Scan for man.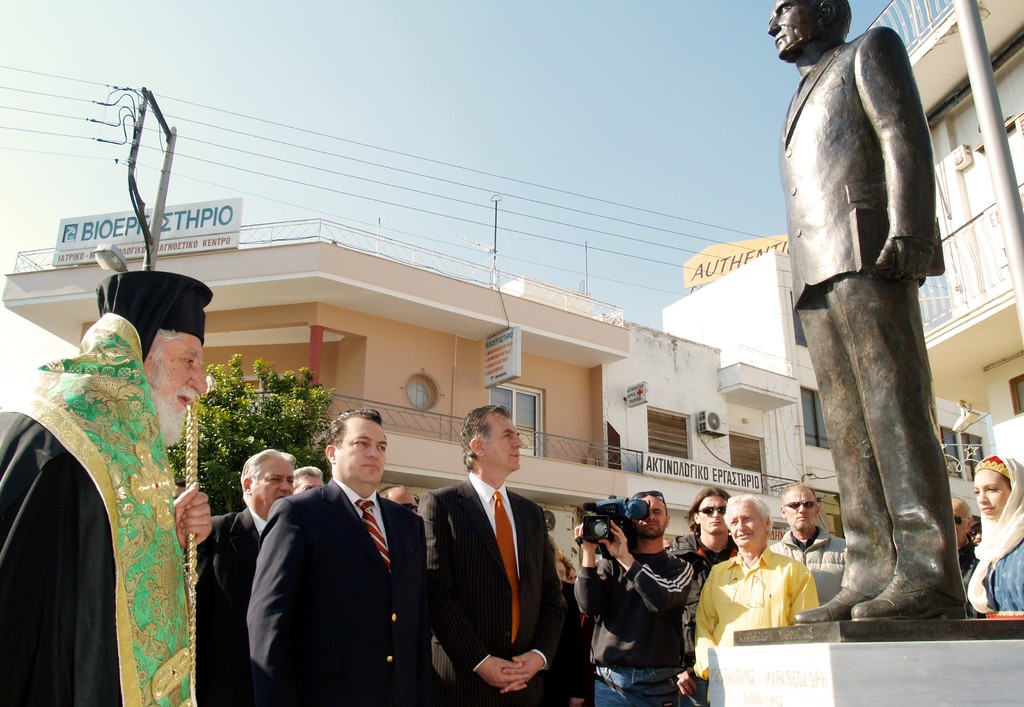
Scan result: pyautogui.locateOnScreen(0, 270, 215, 706).
